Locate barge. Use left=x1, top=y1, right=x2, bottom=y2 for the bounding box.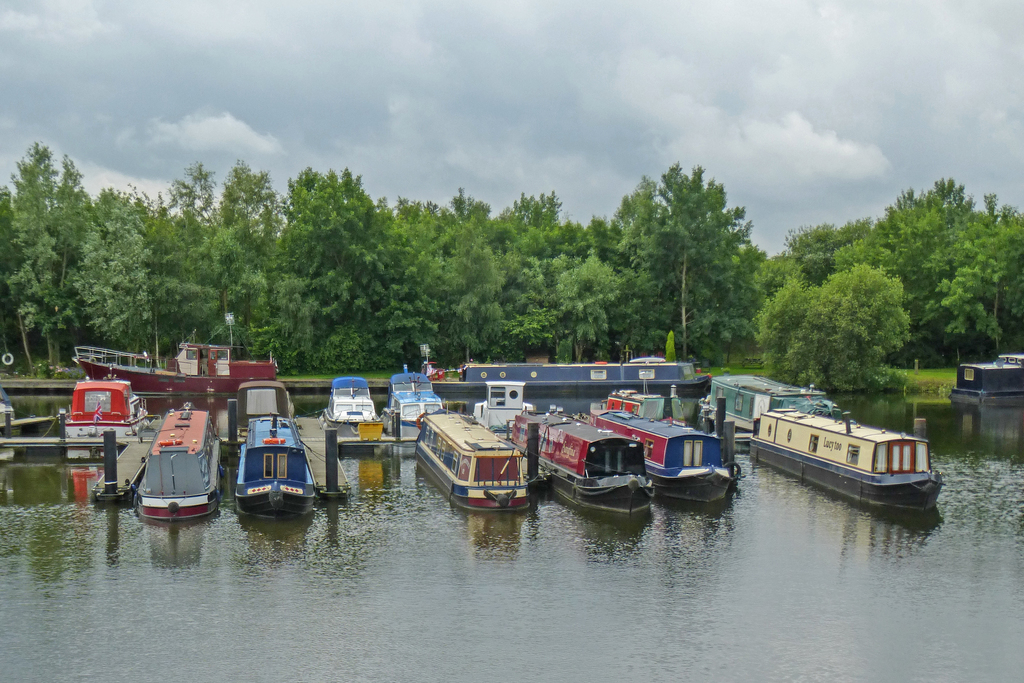
left=65, top=375, right=151, bottom=439.
